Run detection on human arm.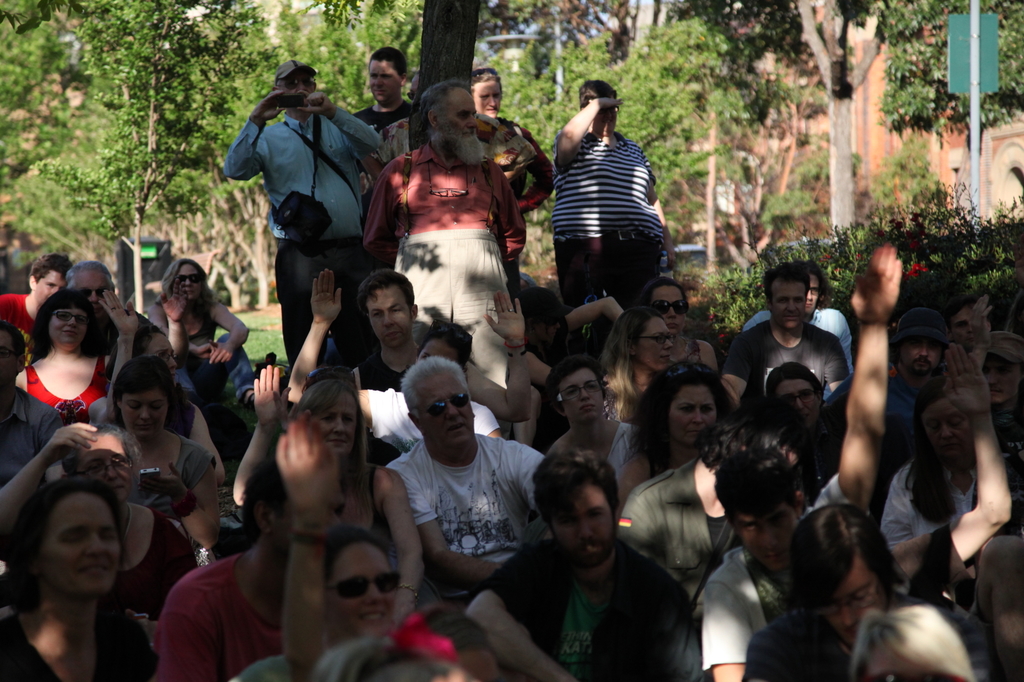
Result: bbox(374, 466, 430, 629).
